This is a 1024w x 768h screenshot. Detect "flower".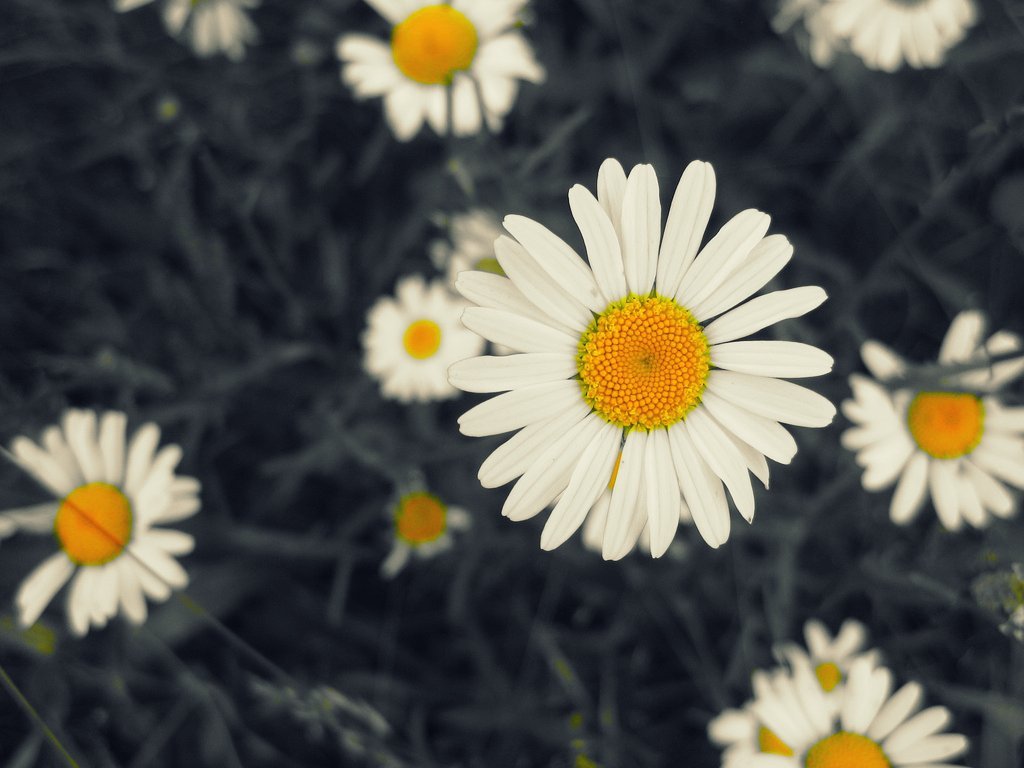
crop(434, 206, 515, 276).
